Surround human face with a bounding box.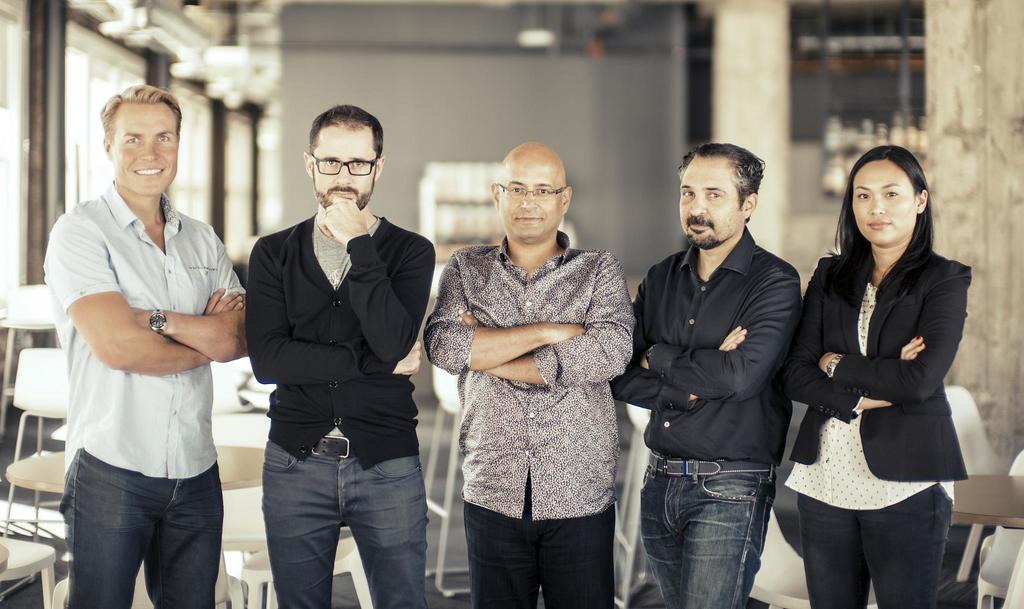
<bbox>108, 102, 176, 197</bbox>.
